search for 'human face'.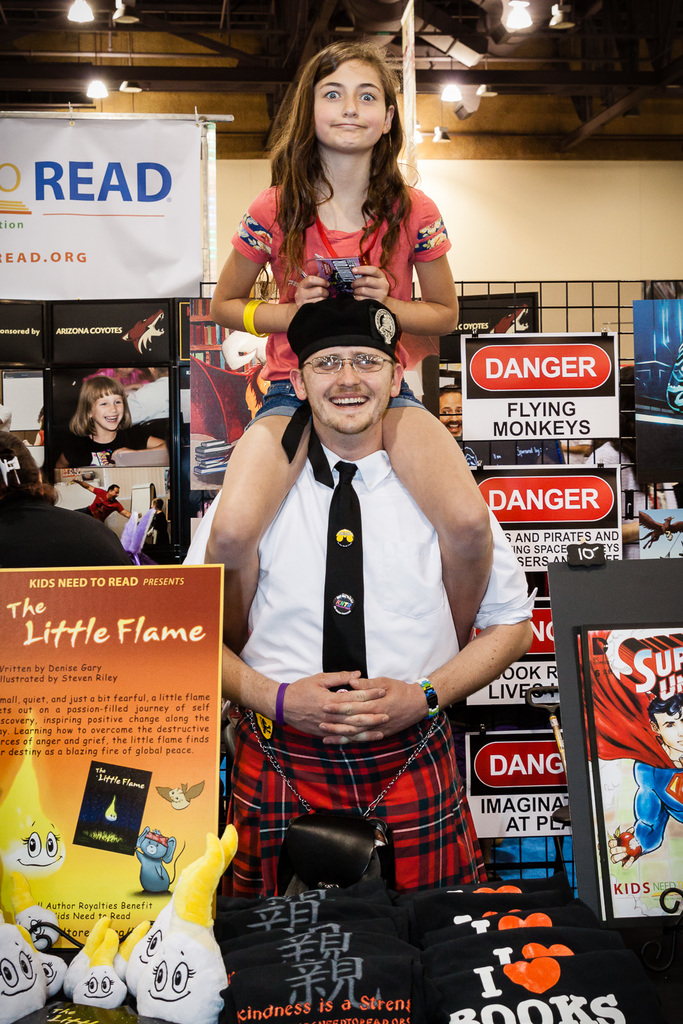
Found at {"x1": 312, "y1": 59, "x2": 383, "y2": 141}.
